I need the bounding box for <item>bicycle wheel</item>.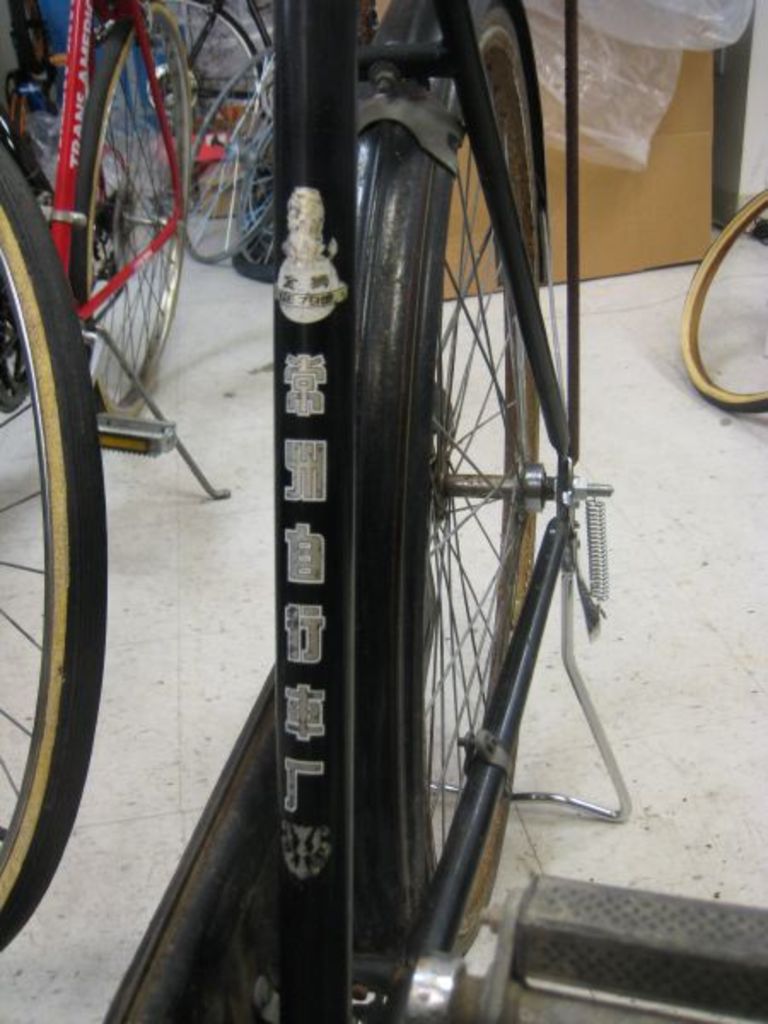
Here it is: bbox(391, 0, 553, 971).
